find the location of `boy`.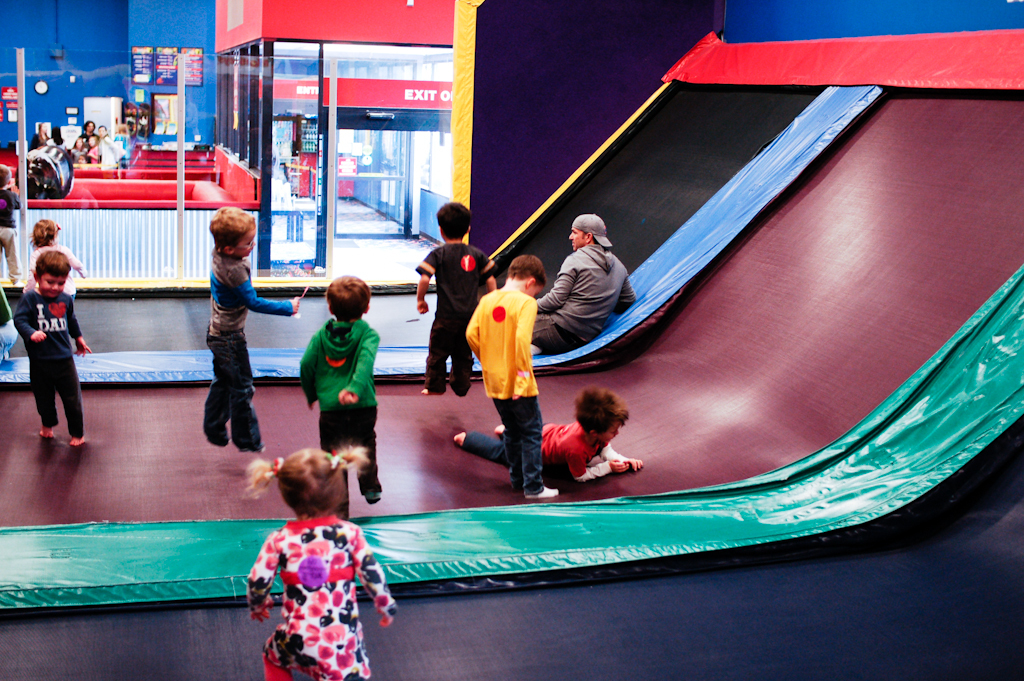
Location: region(299, 277, 386, 504).
